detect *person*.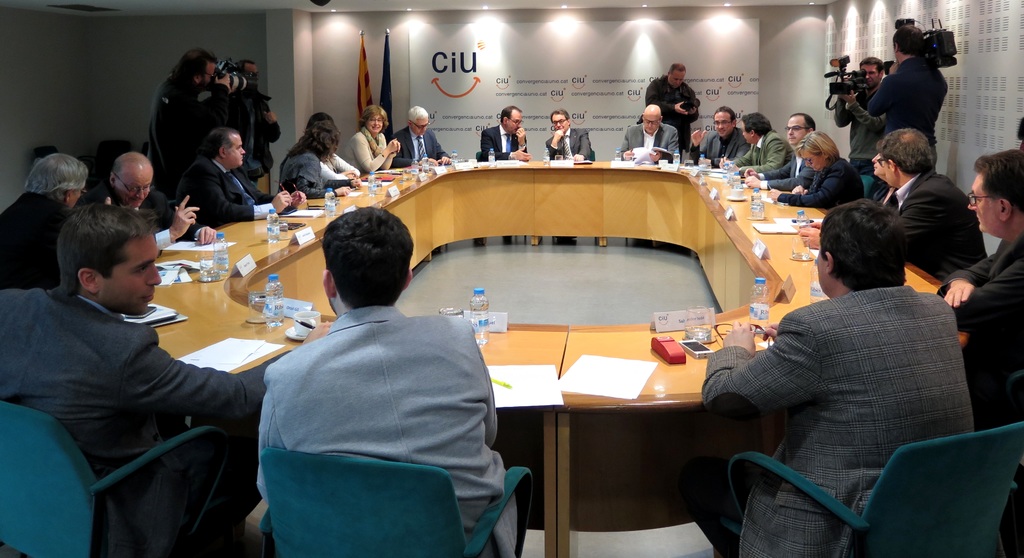
Detected at (left=685, top=112, right=751, bottom=167).
